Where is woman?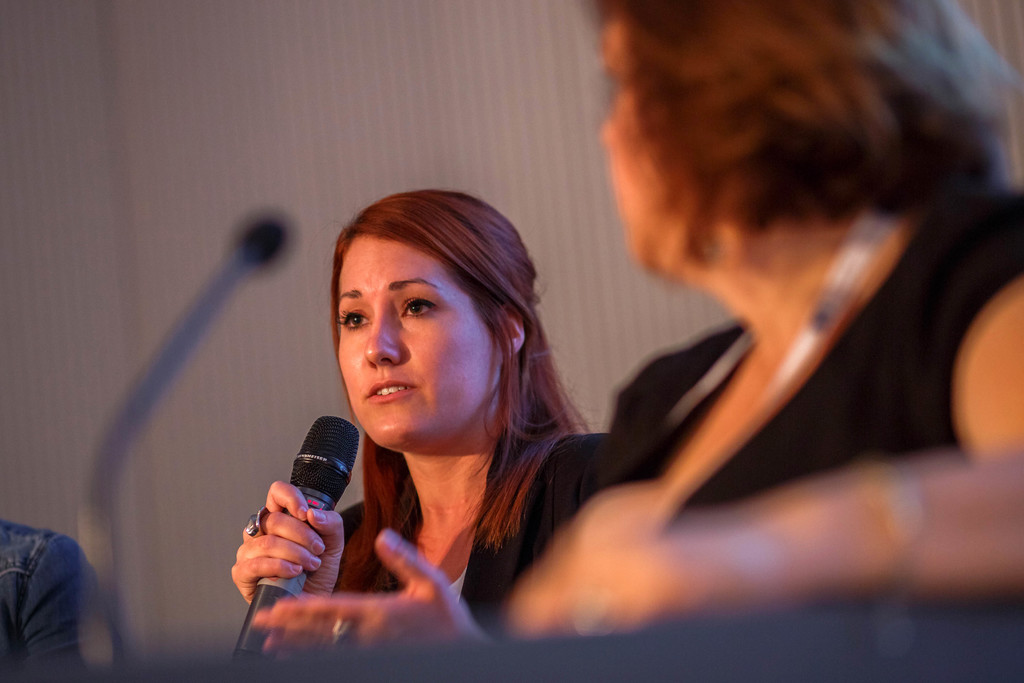
bbox=(260, 181, 661, 665).
